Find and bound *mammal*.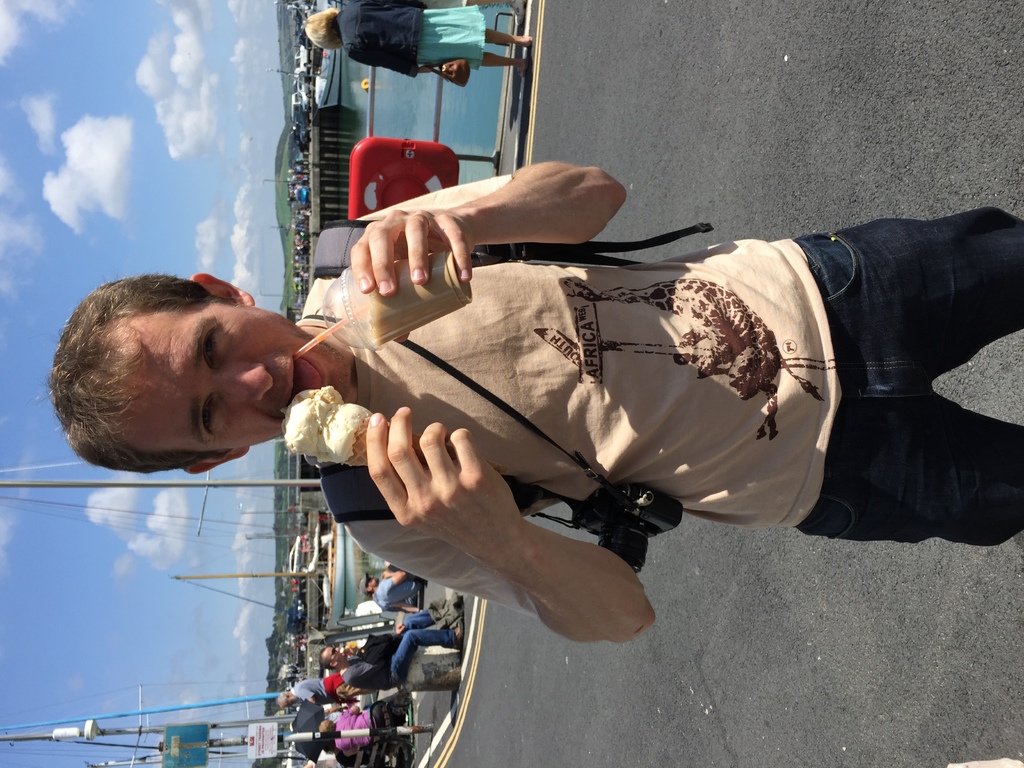
Bound: bbox(361, 561, 428, 618).
